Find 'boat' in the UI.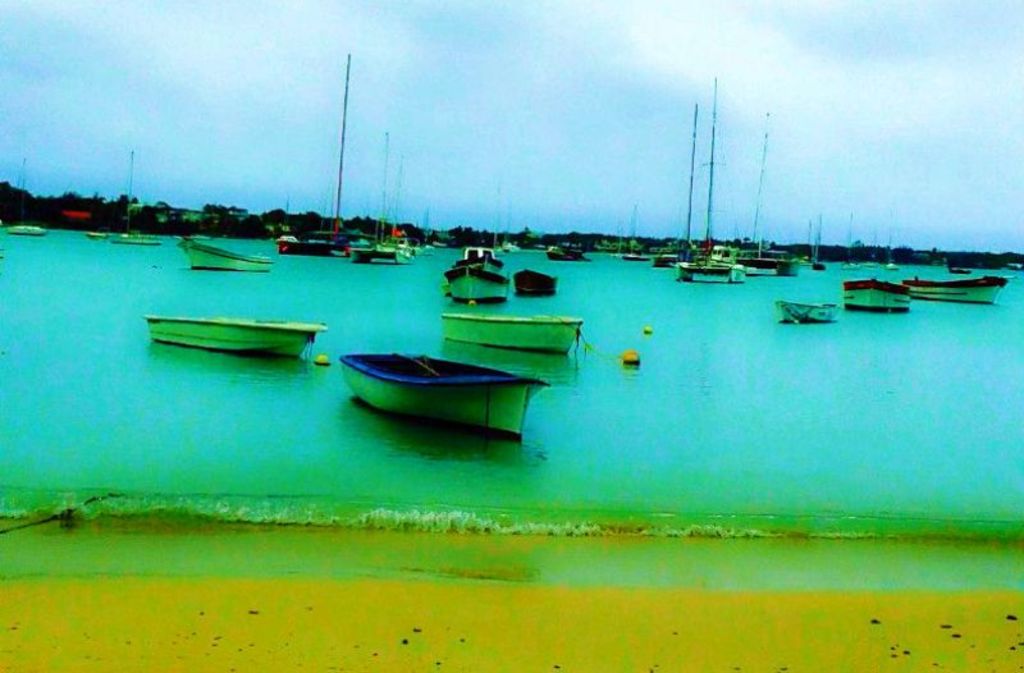
UI element at <box>266,47,352,265</box>.
